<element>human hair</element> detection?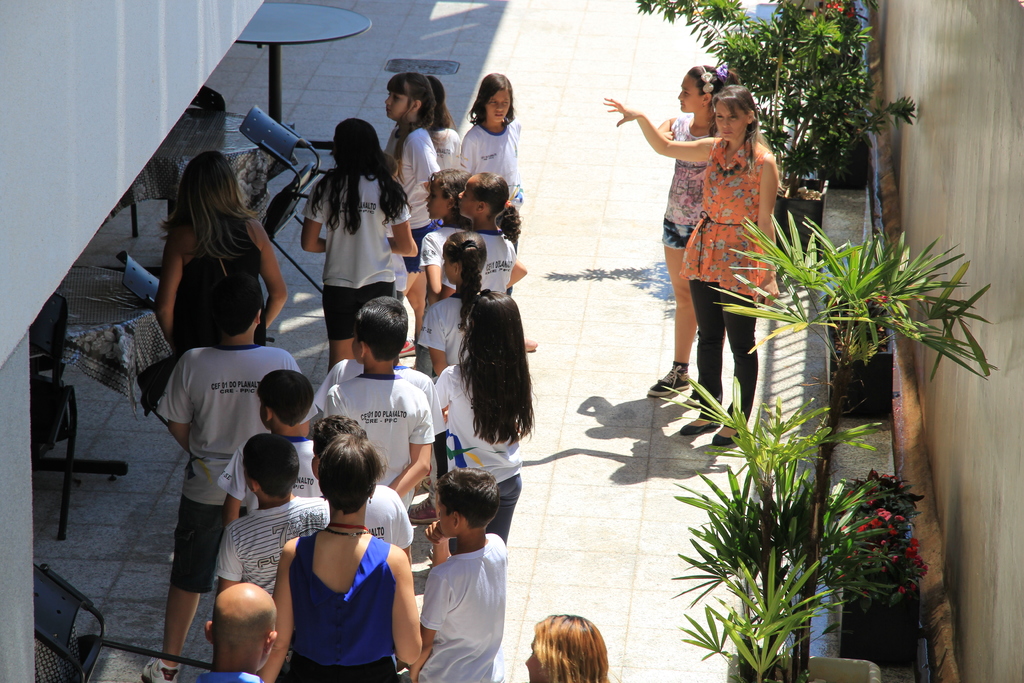
(255, 366, 317, 424)
